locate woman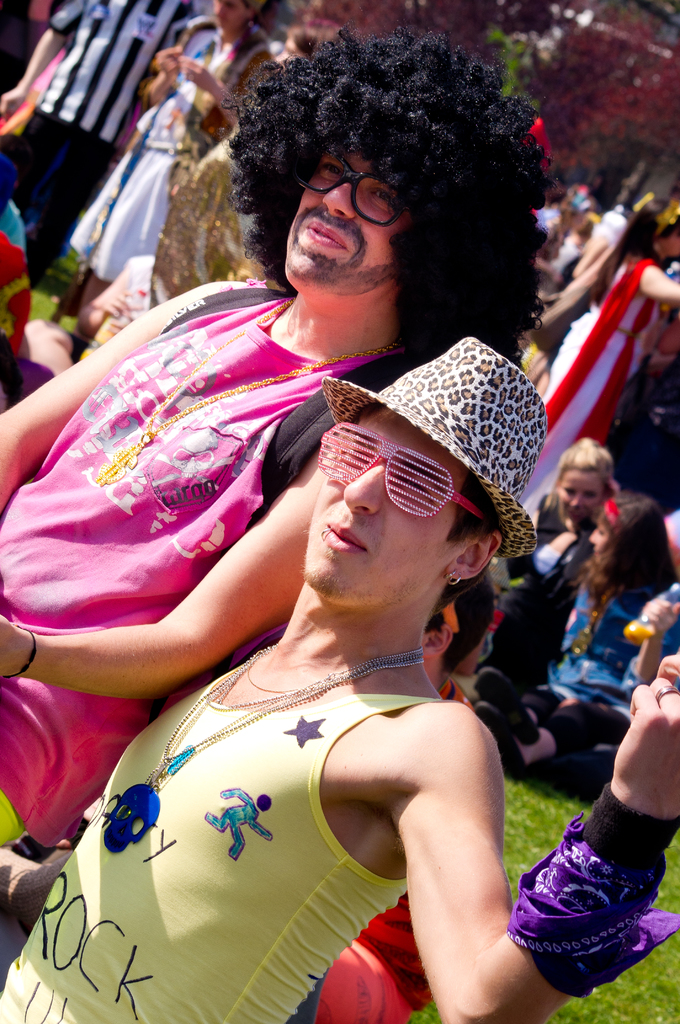
x1=49 y1=0 x2=286 y2=320
